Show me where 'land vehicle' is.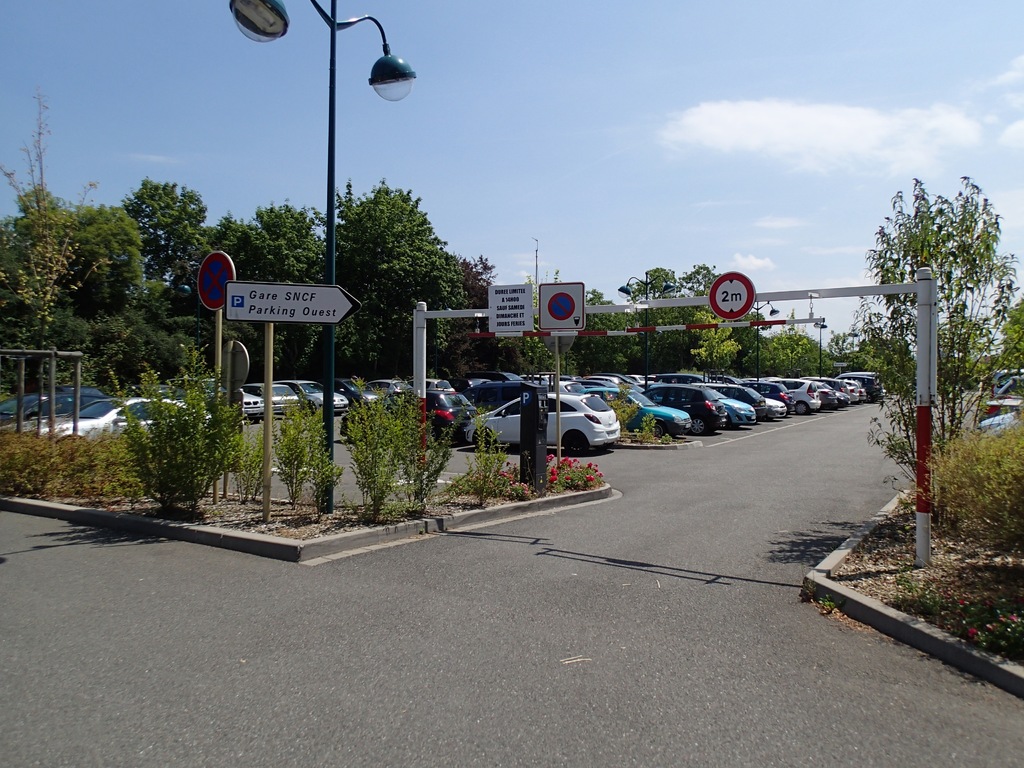
'land vehicle' is at [788, 376, 821, 415].
